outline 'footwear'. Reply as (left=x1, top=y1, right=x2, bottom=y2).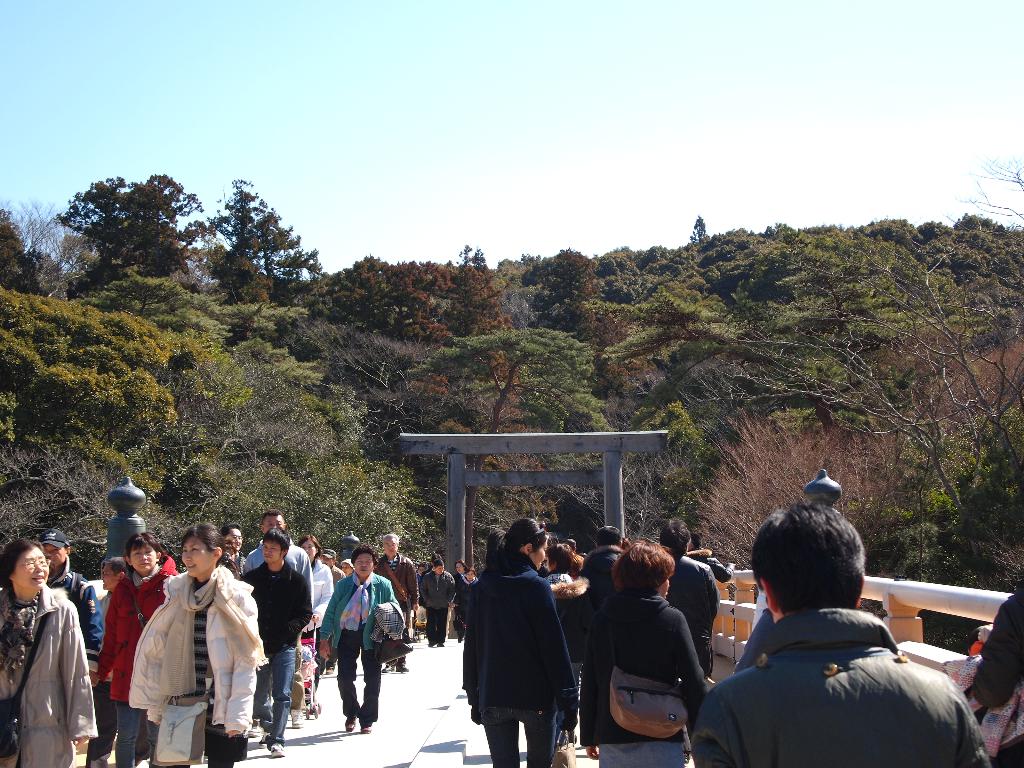
(left=437, top=641, right=445, bottom=650).
